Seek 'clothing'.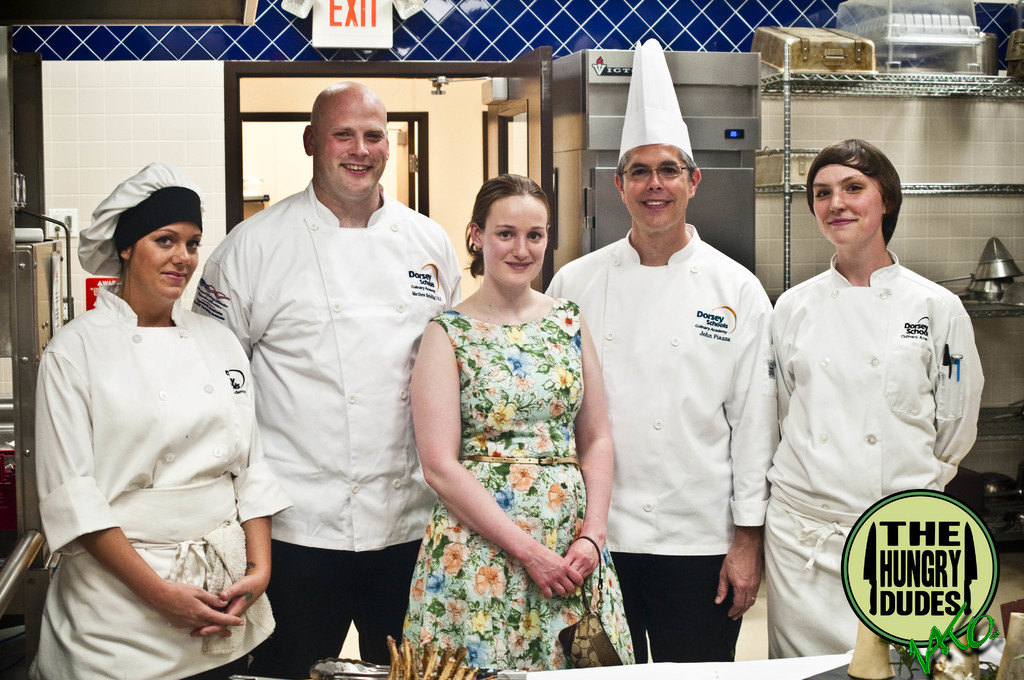
(401,287,637,679).
